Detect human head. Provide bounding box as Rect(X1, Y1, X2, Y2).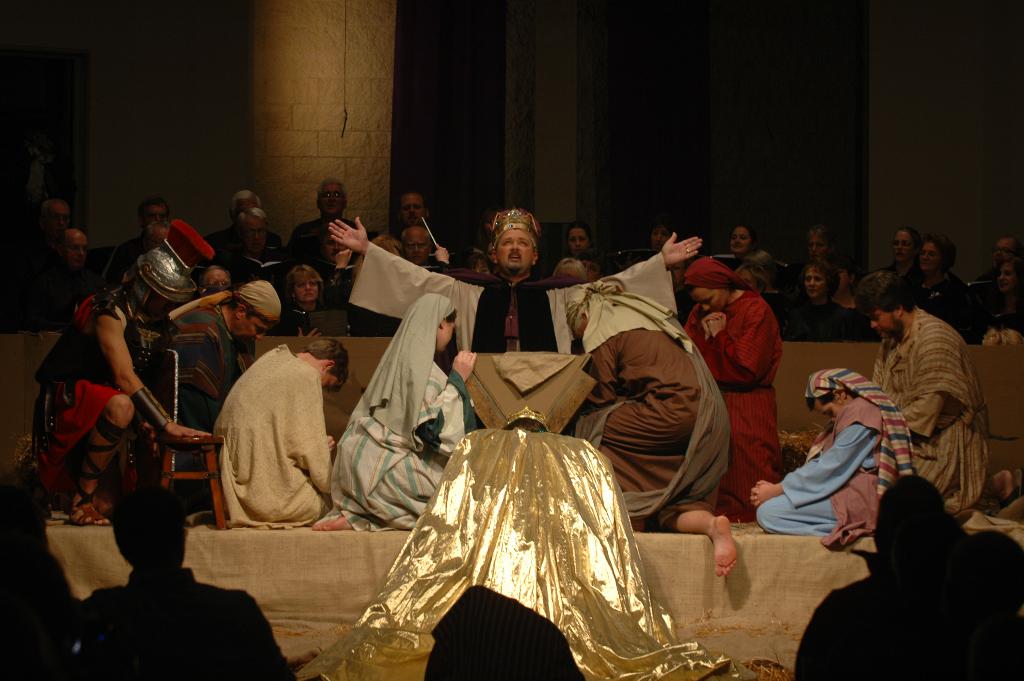
Rect(919, 234, 954, 272).
